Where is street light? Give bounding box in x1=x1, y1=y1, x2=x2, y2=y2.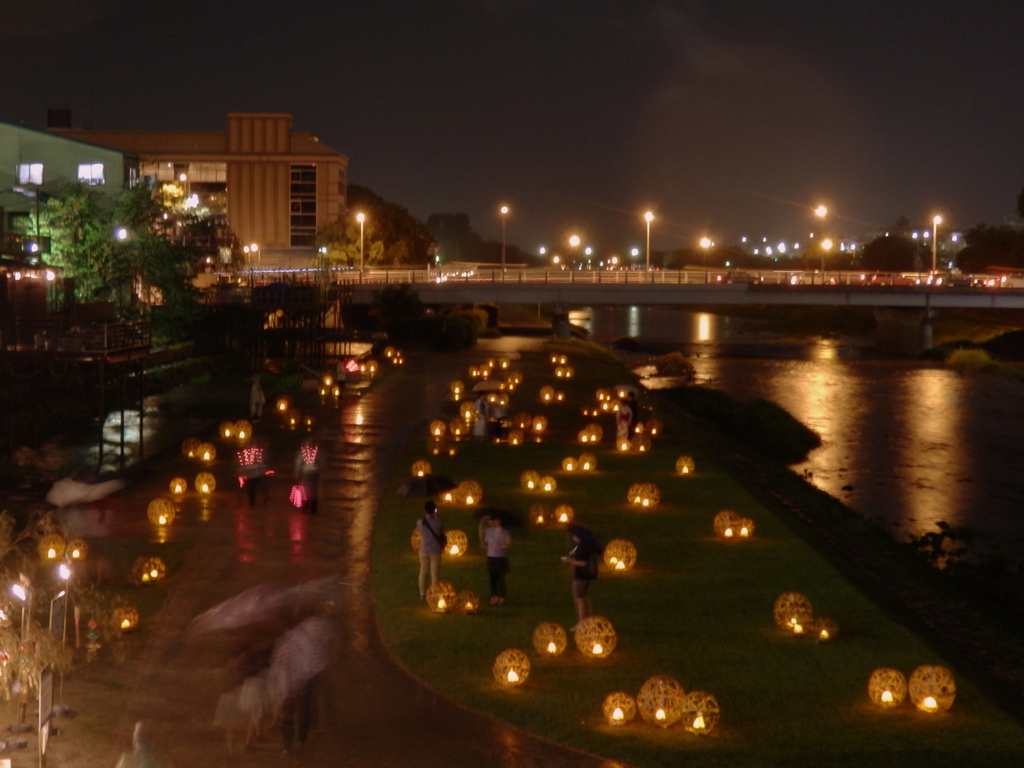
x1=499, y1=203, x2=509, y2=266.
